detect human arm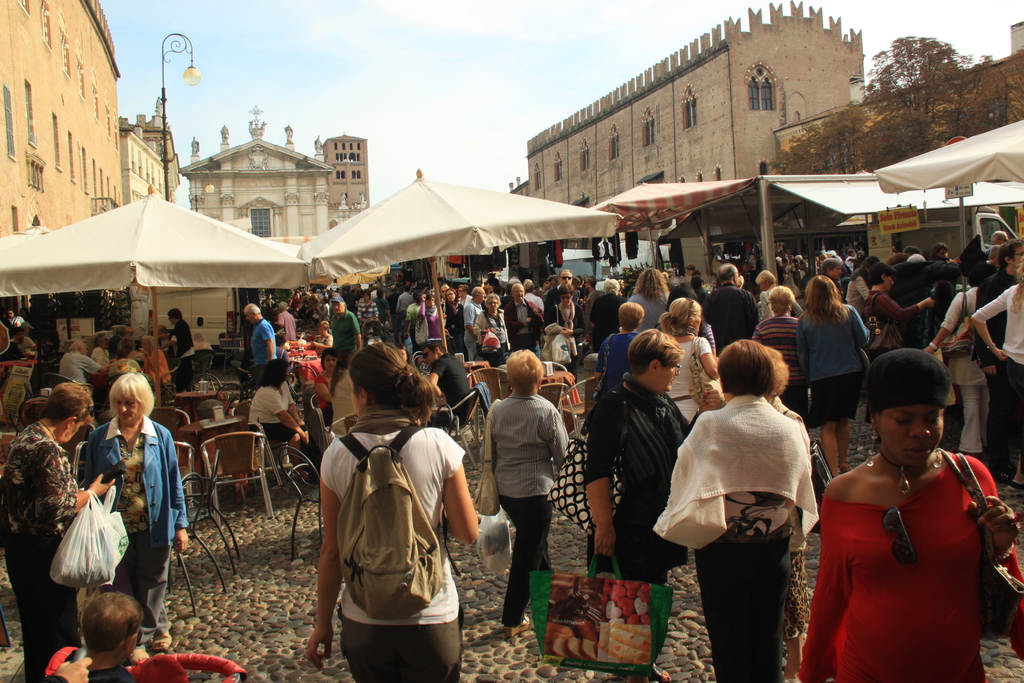
<region>964, 291, 1009, 362</region>
